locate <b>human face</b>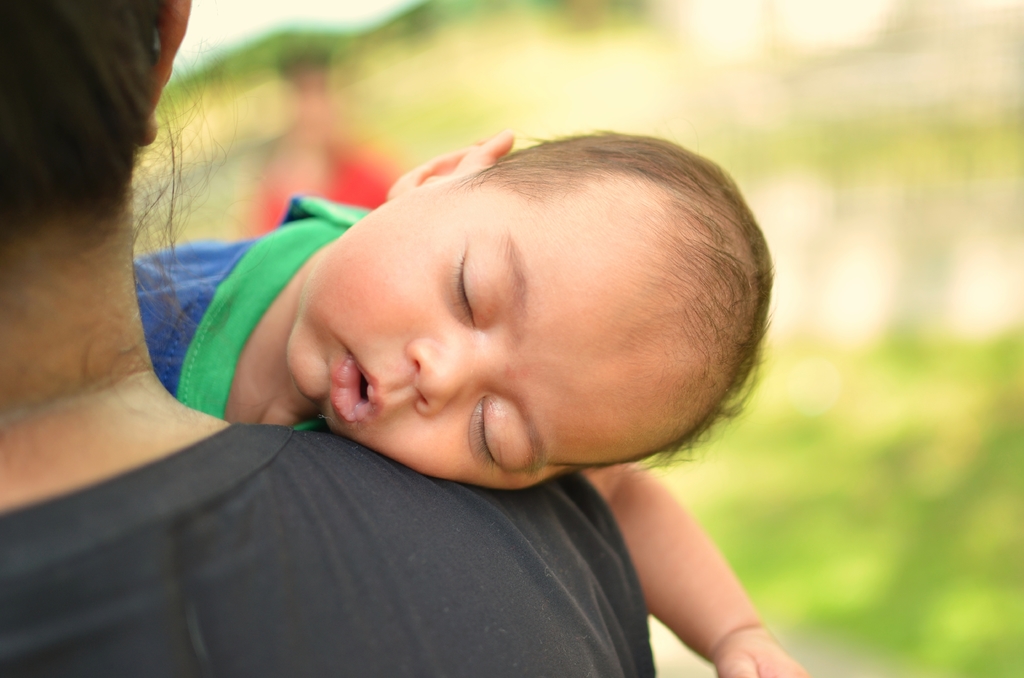
[x1=284, y1=174, x2=671, y2=485]
